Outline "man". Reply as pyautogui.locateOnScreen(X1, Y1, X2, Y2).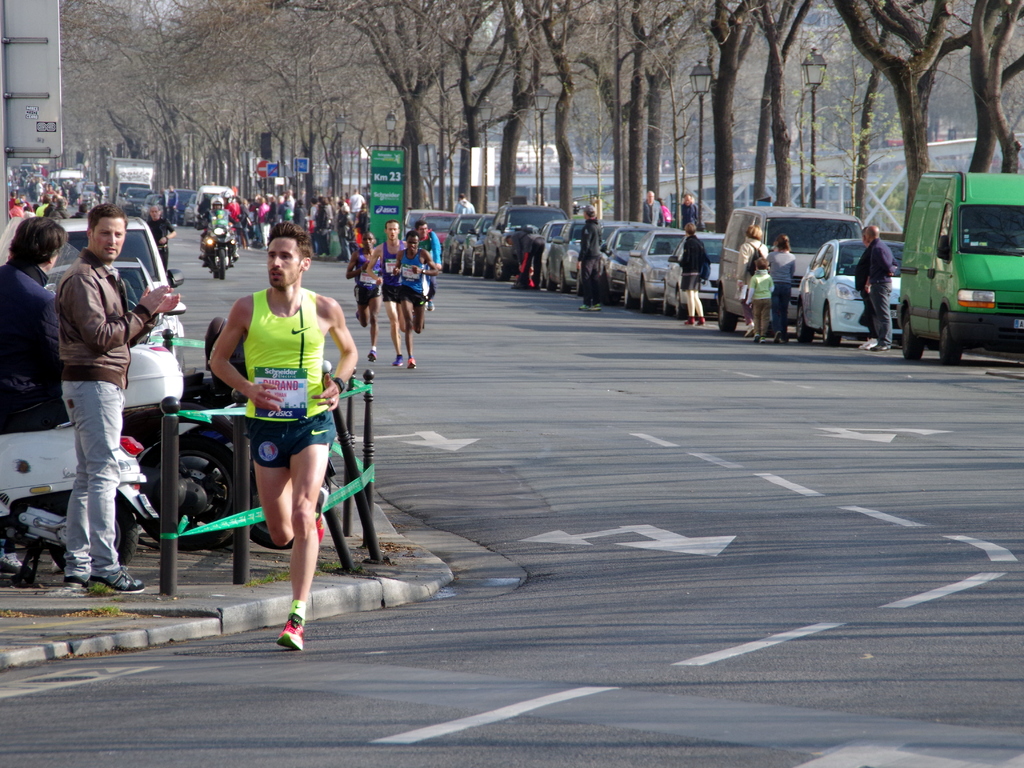
pyautogui.locateOnScreen(862, 225, 900, 349).
